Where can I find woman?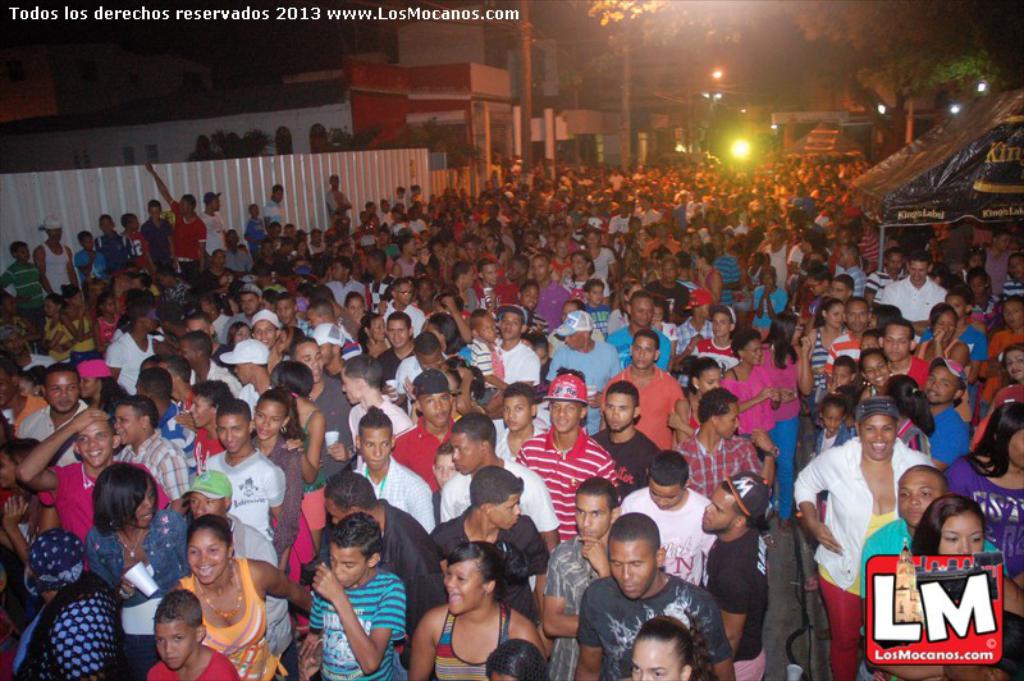
You can find it at 854, 493, 1005, 680.
